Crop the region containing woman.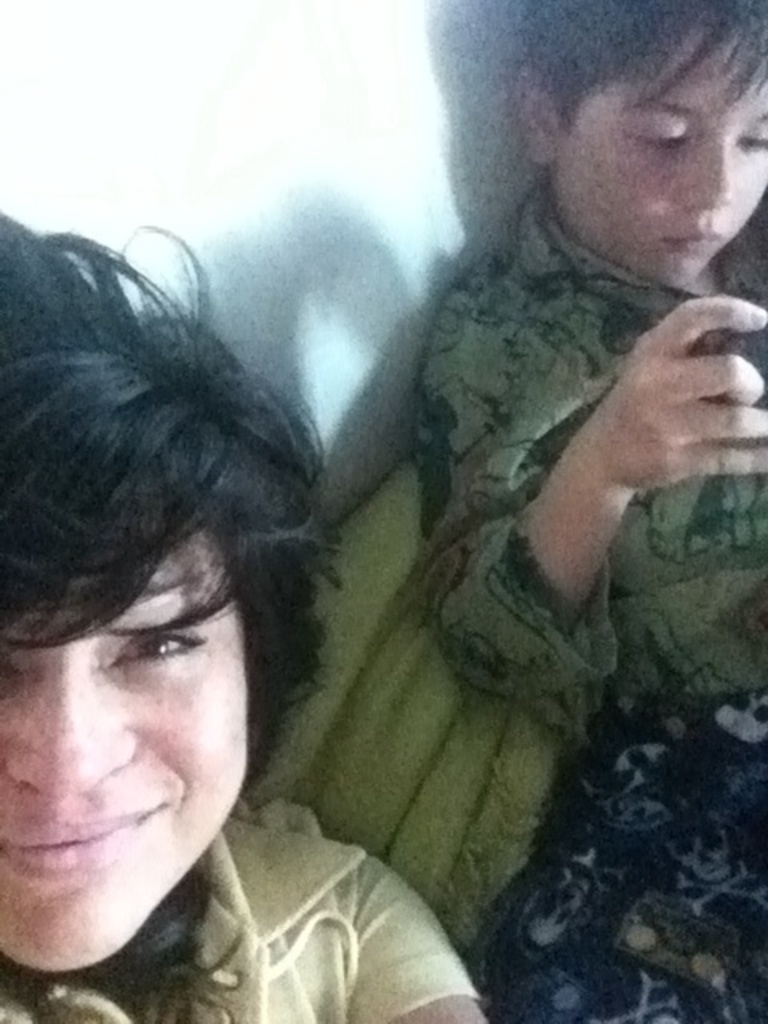
Crop region: locate(8, 93, 498, 1023).
